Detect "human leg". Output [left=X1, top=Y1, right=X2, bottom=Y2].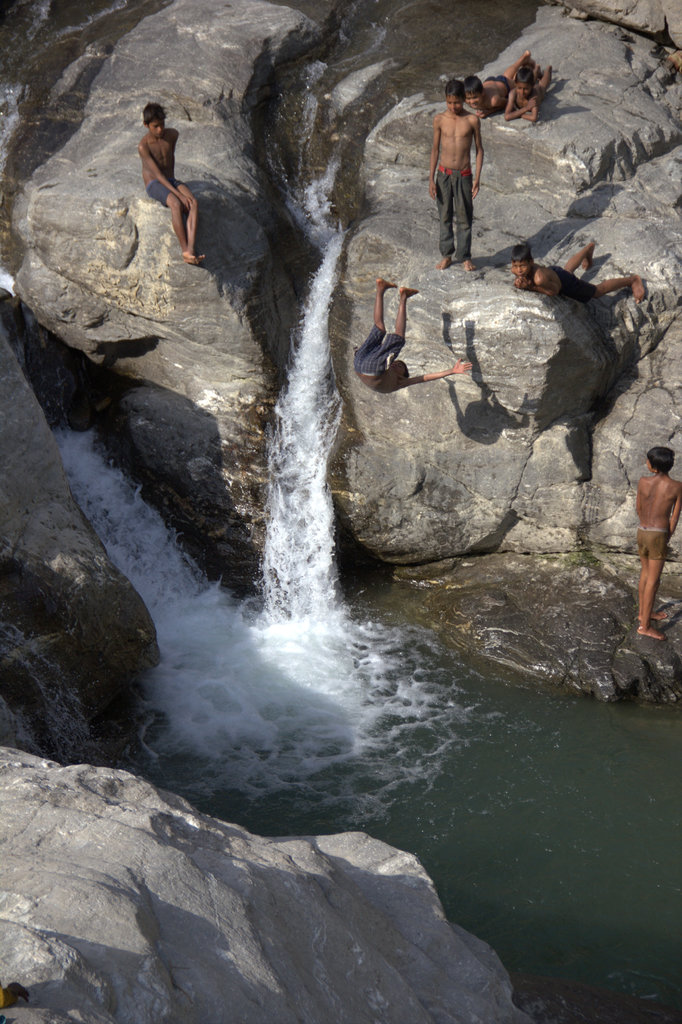
[left=363, top=289, right=418, bottom=373].
